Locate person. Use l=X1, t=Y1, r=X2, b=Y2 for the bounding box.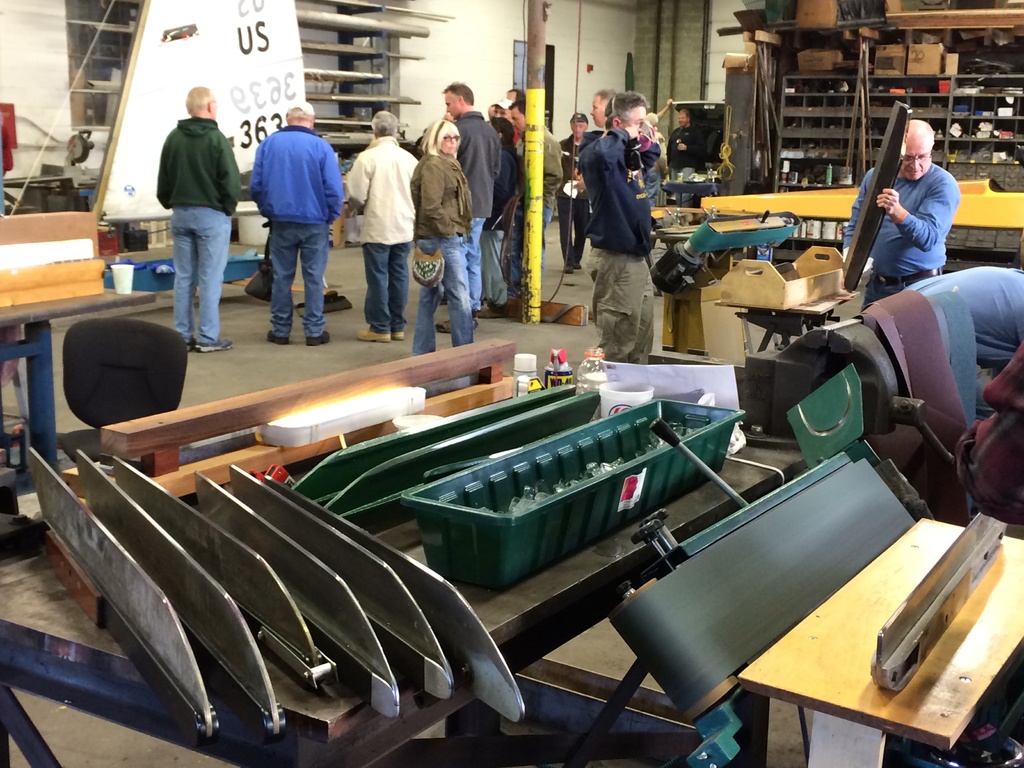
l=559, t=111, r=599, b=273.
